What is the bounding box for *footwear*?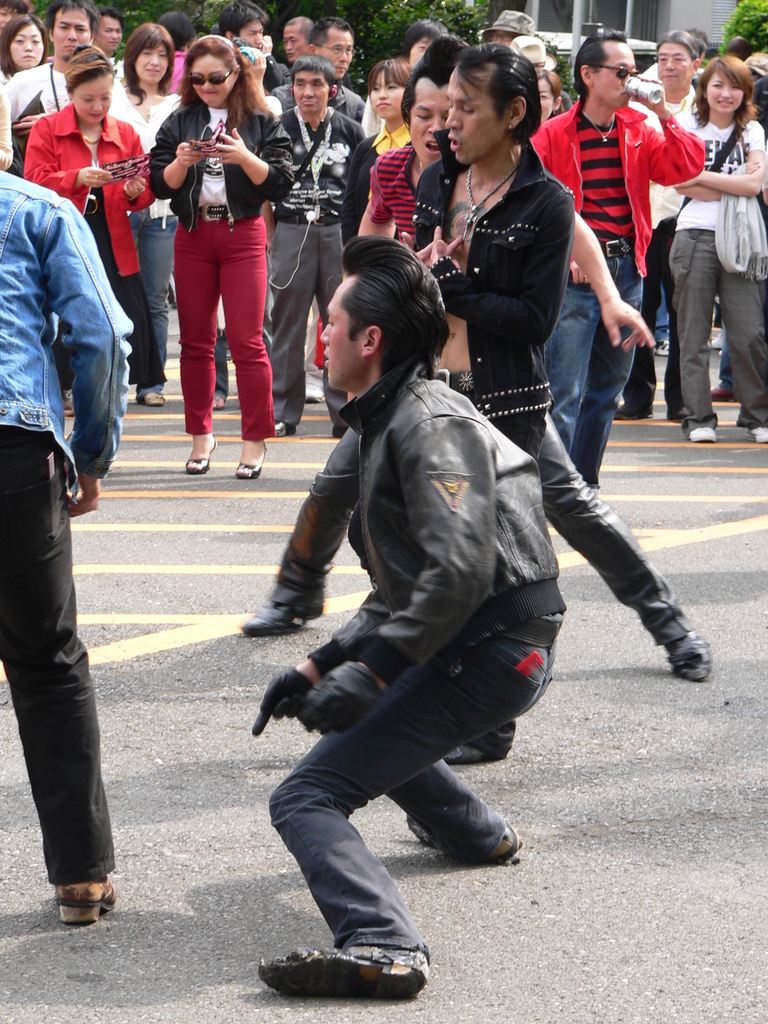
(704, 384, 735, 403).
